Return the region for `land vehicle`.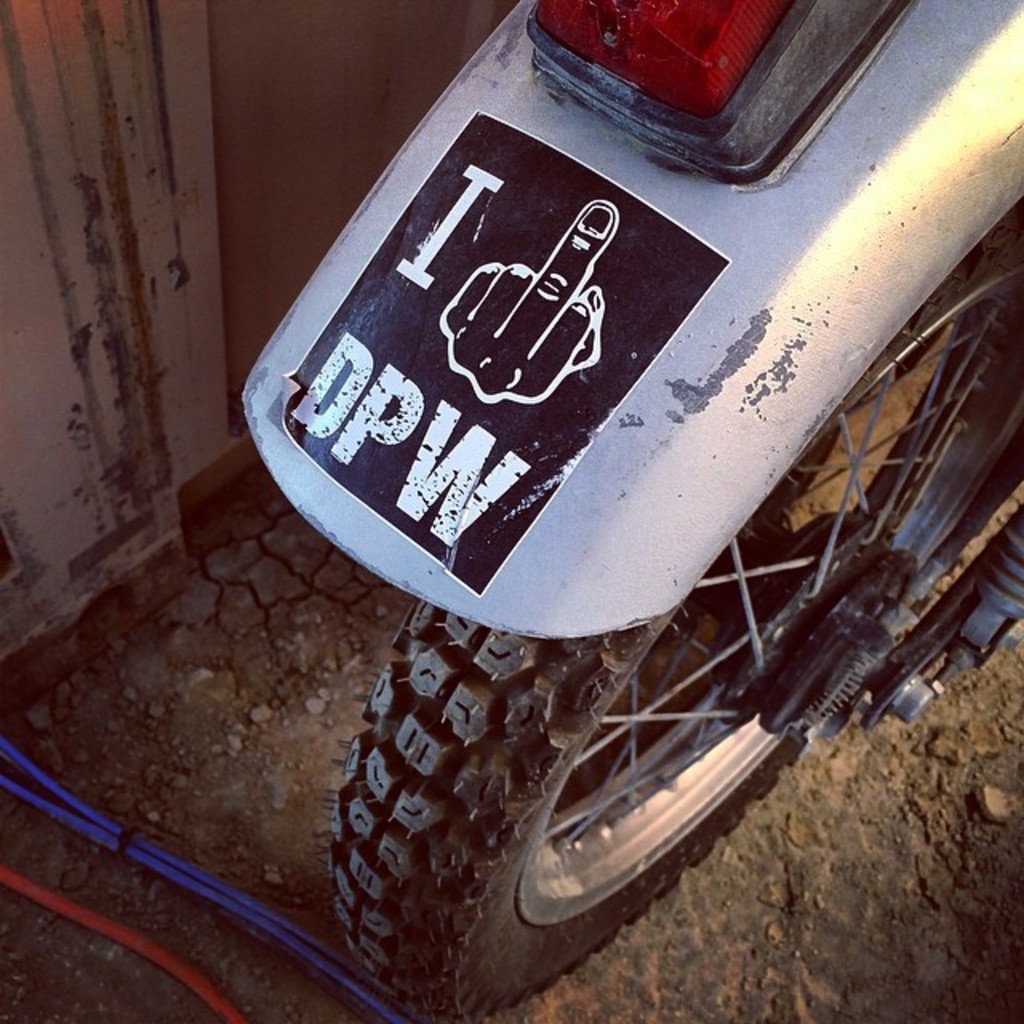
box=[178, 0, 1023, 968].
